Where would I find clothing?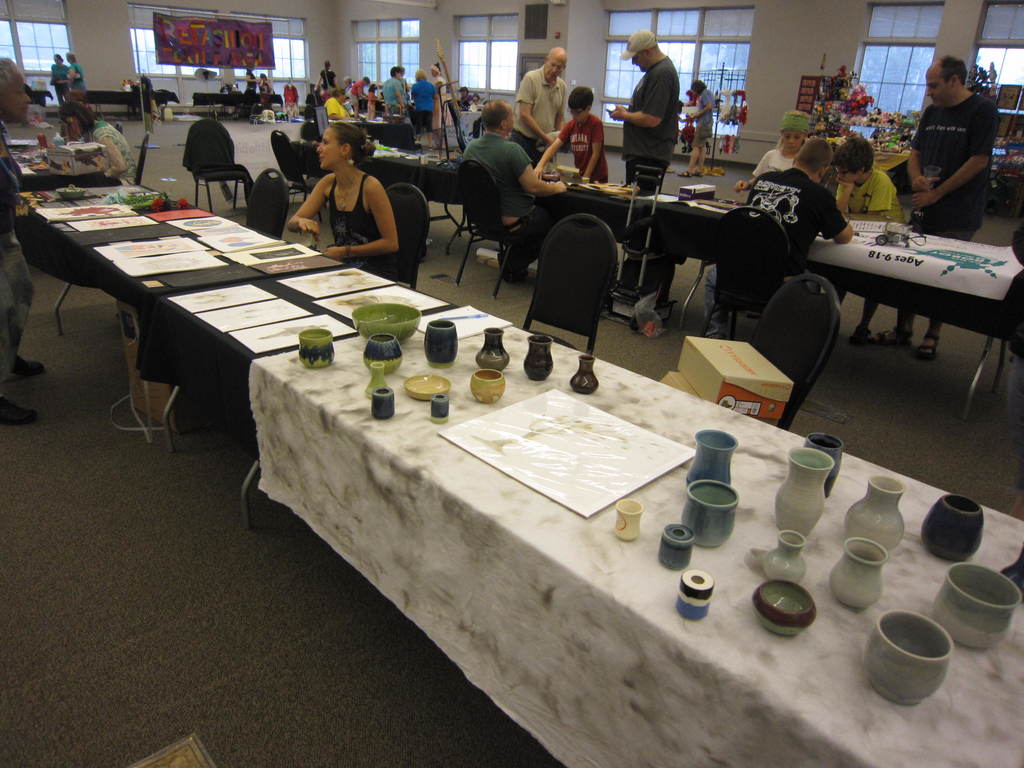
At bbox=[452, 131, 556, 275].
